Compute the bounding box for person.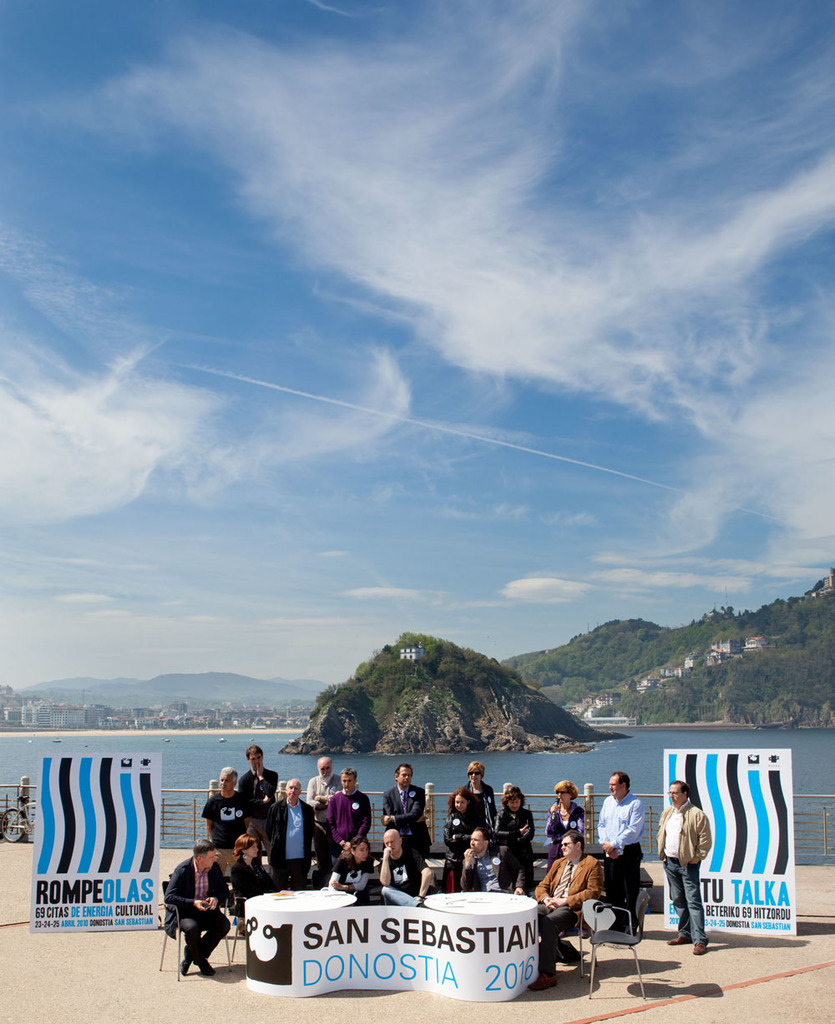
(x1=192, y1=767, x2=254, y2=873).
